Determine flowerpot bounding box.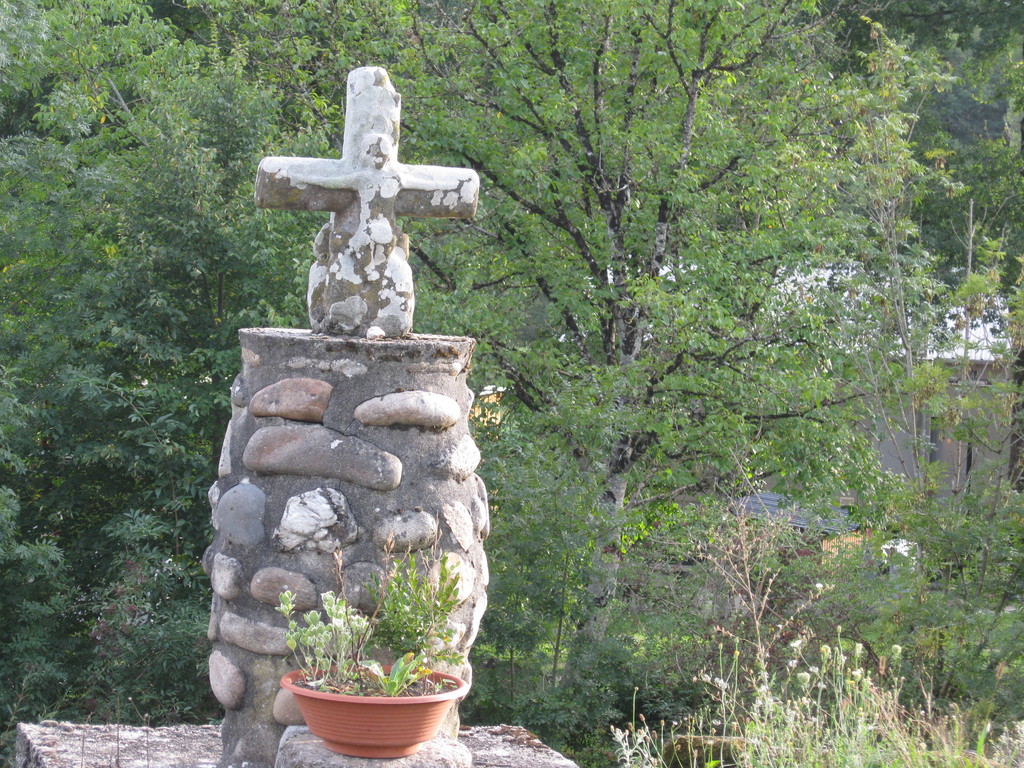
Determined: l=280, t=665, r=468, b=760.
